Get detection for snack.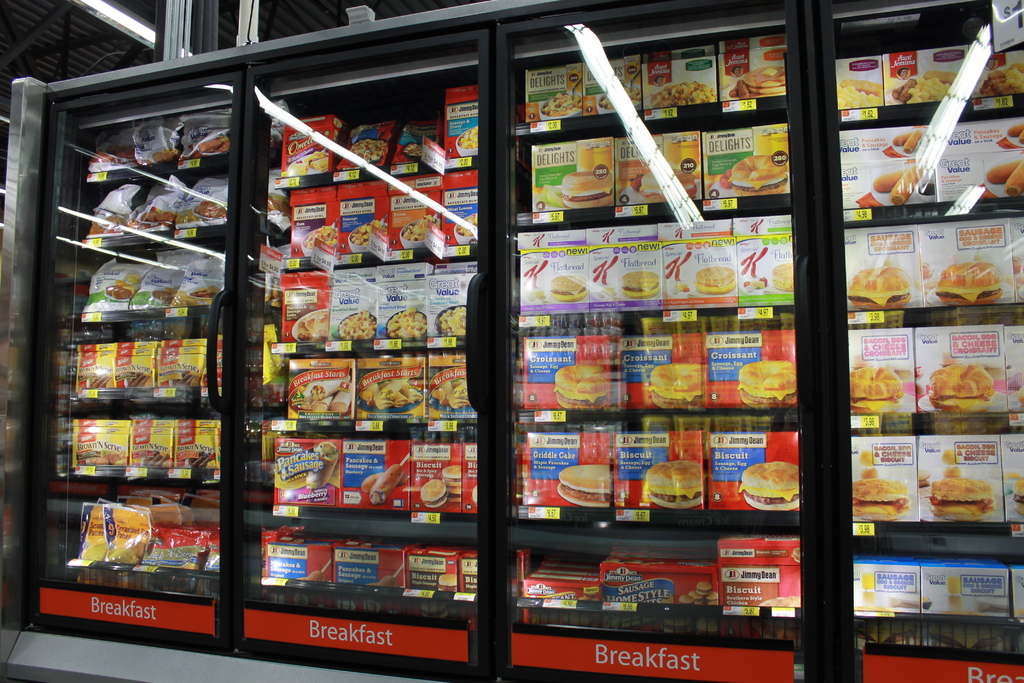
Detection: x1=88, y1=448, x2=126, y2=469.
